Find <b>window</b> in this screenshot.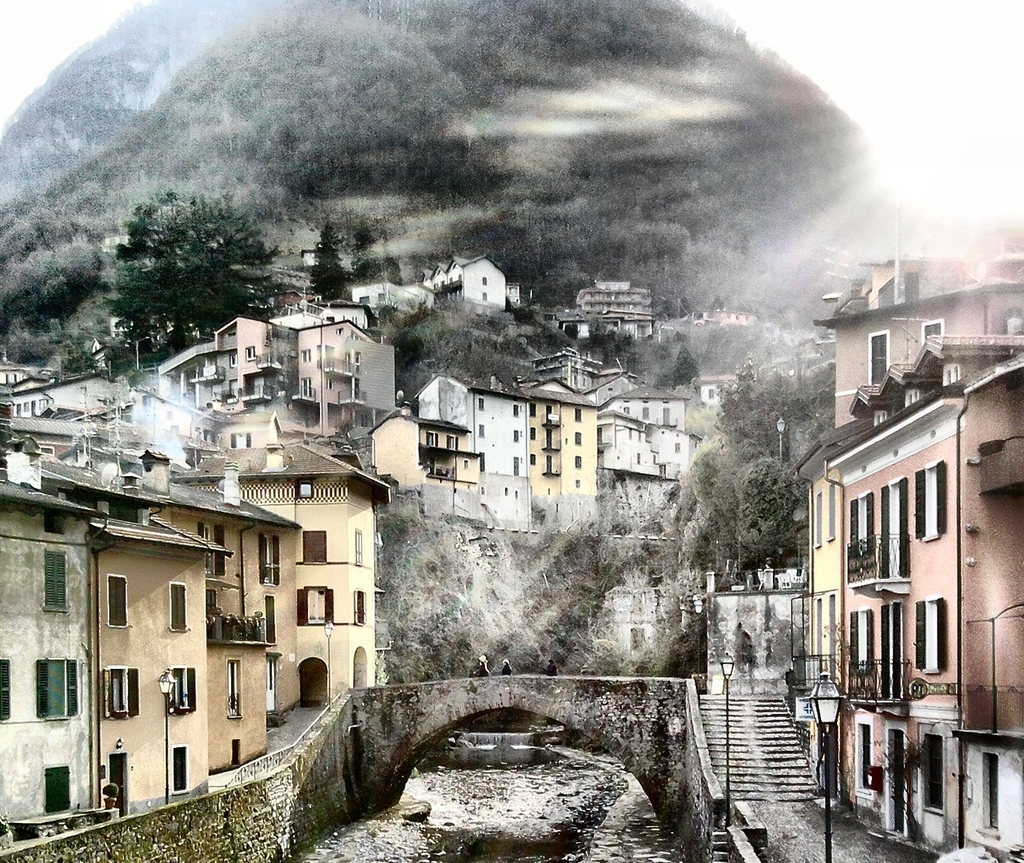
The bounding box for <b>window</b> is <box>984,758,1001,832</box>.
